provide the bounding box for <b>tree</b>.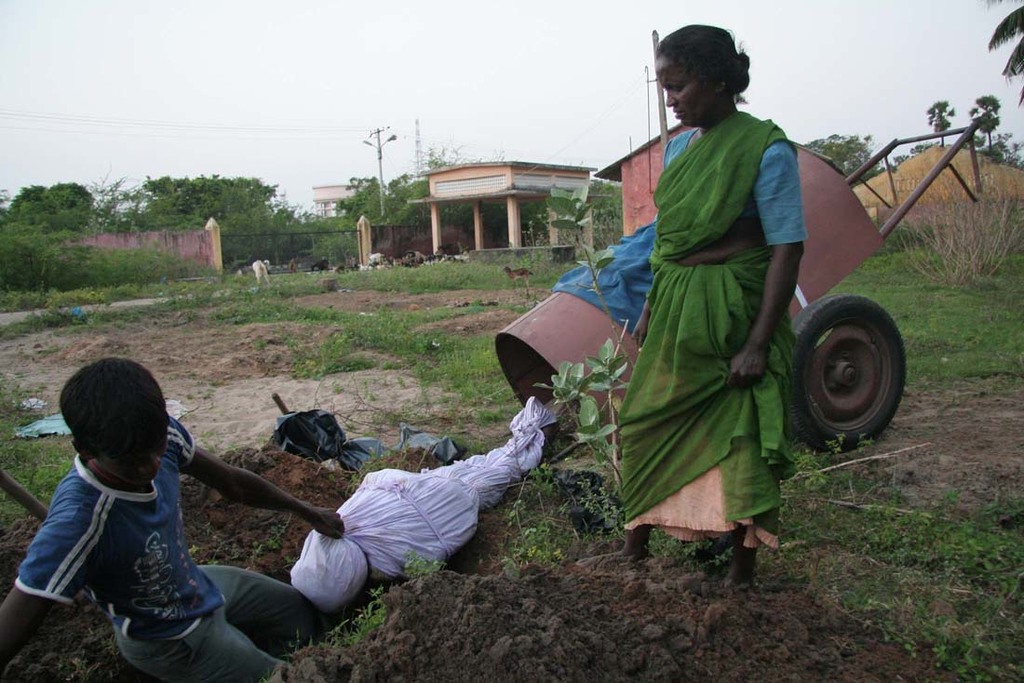
(x1=917, y1=95, x2=977, y2=154).
